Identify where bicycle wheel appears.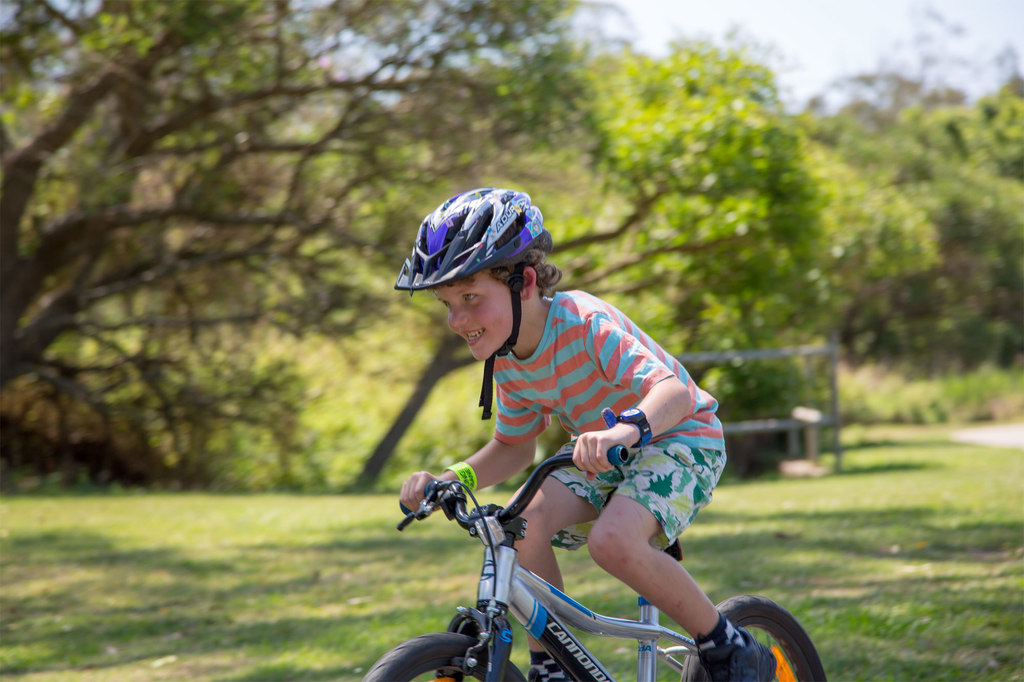
Appears at x1=357 y1=632 x2=536 y2=681.
